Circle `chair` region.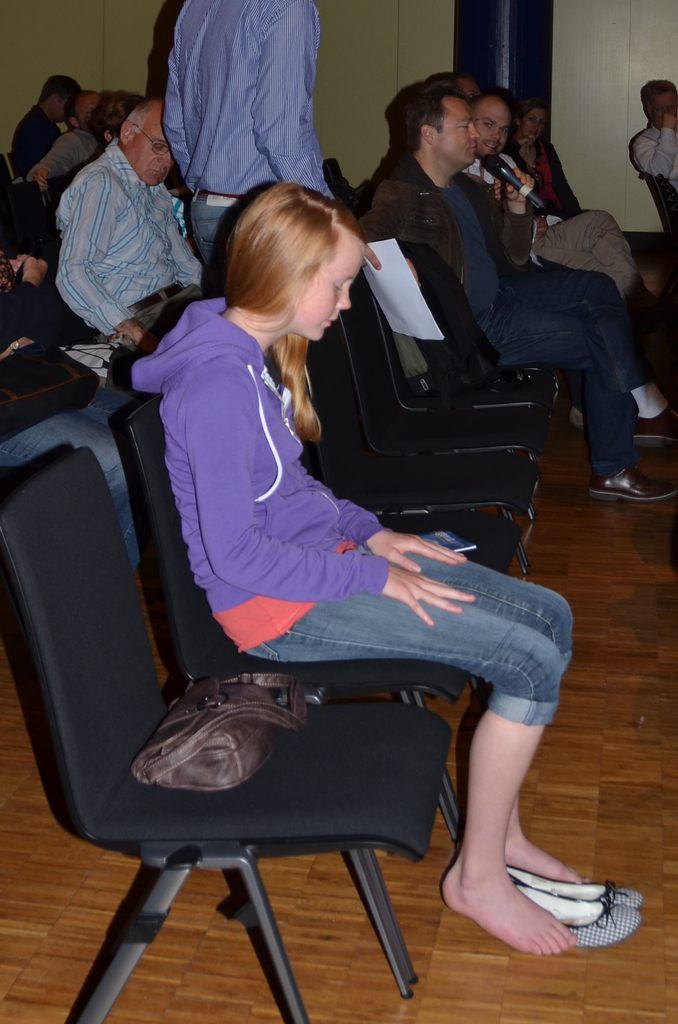
Region: detection(641, 169, 677, 255).
